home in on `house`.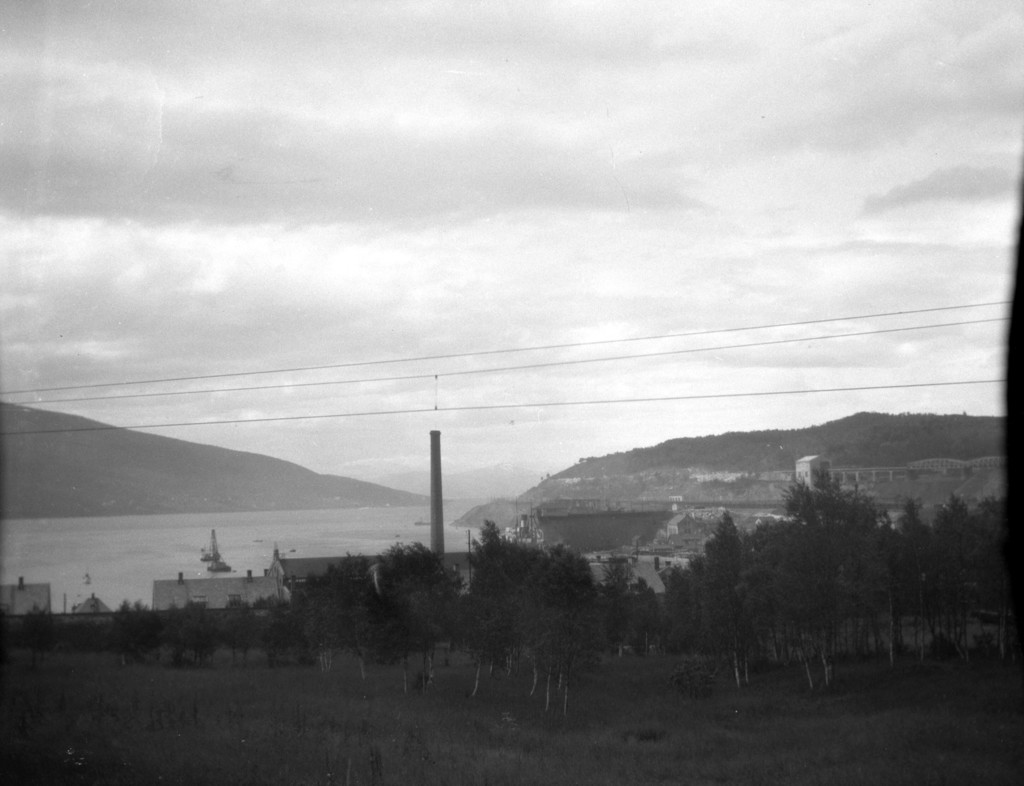
Homed in at detection(0, 579, 47, 623).
